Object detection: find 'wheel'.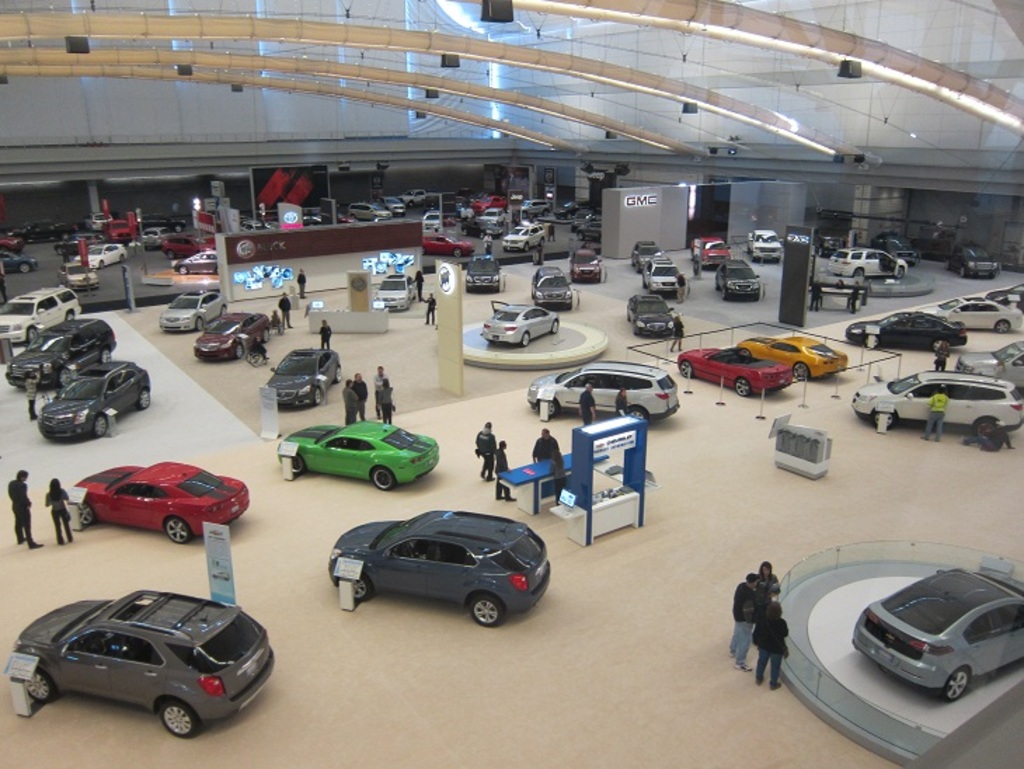
119, 255, 125, 261.
